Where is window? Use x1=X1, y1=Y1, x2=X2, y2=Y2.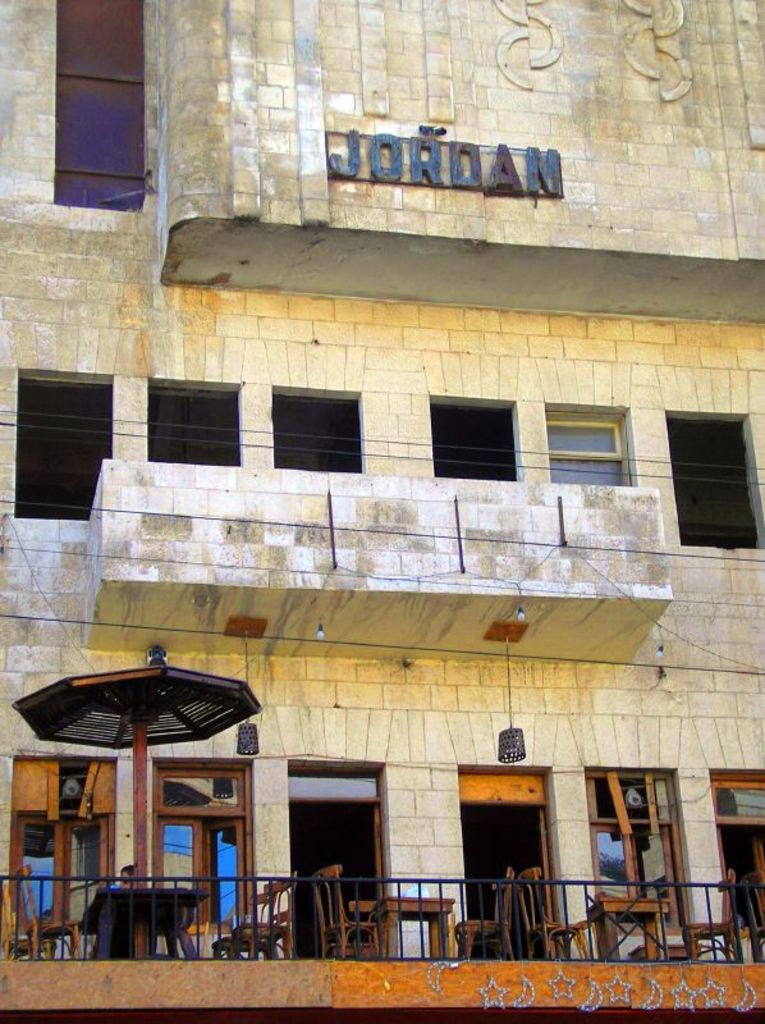
x1=586, y1=773, x2=686, y2=934.
